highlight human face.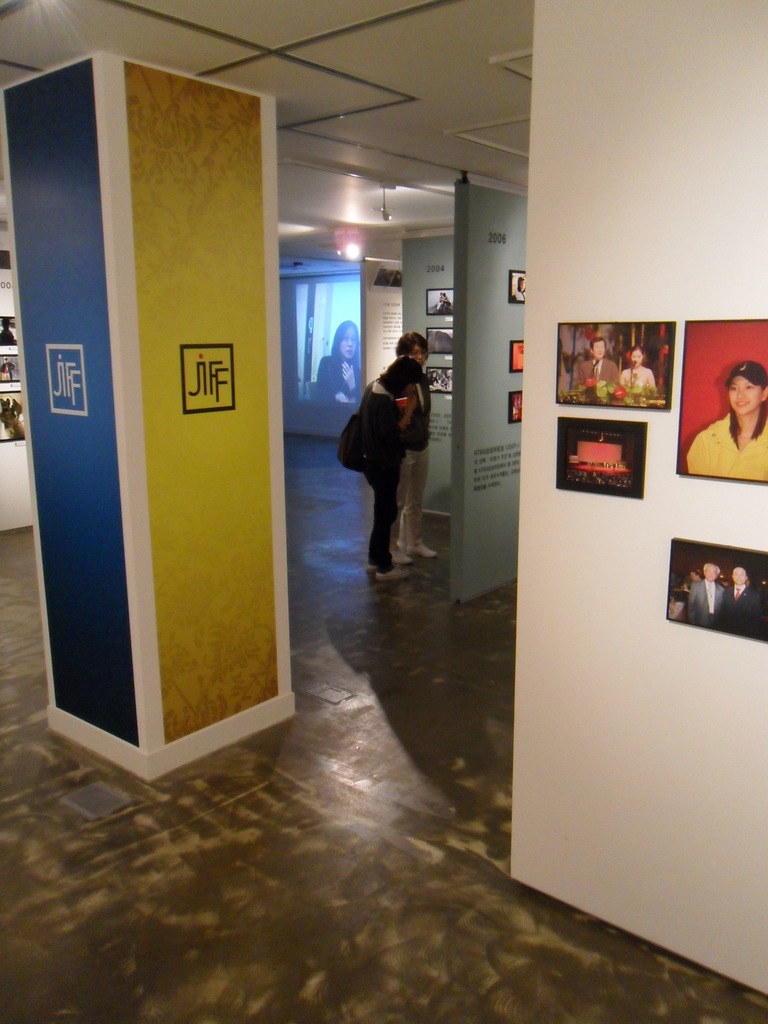
Highlighted region: x1=408, y1=344, x2=424, y2=361.
